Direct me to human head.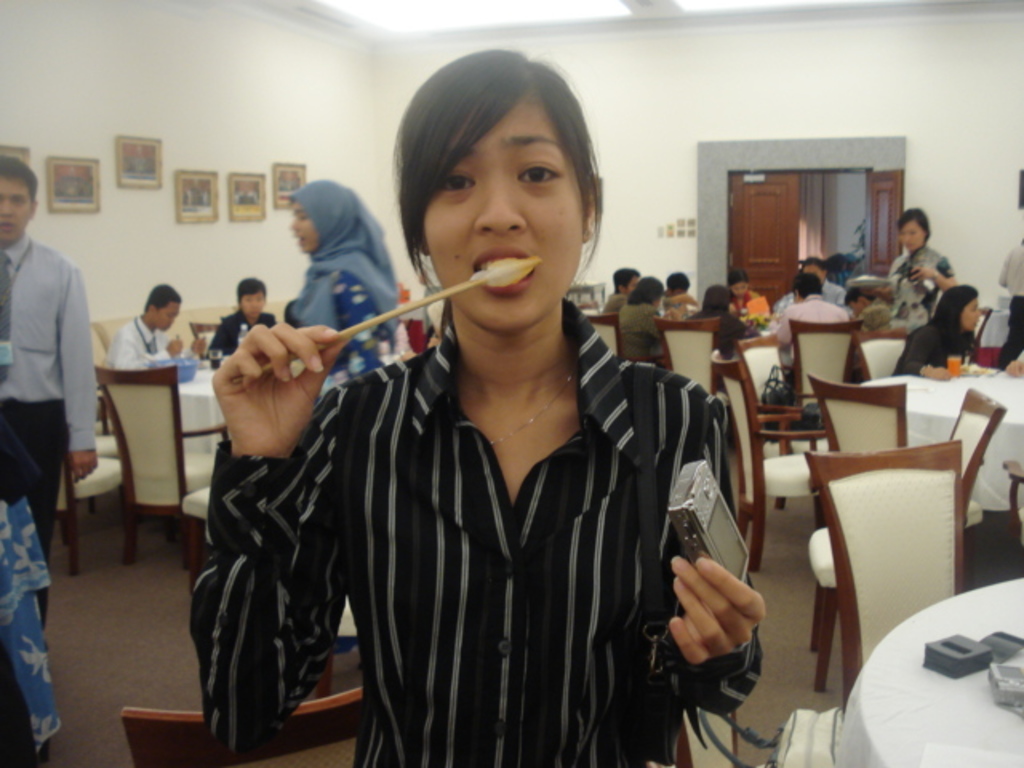
Direction: (left=0, top=152, right=40, bottom=245).
